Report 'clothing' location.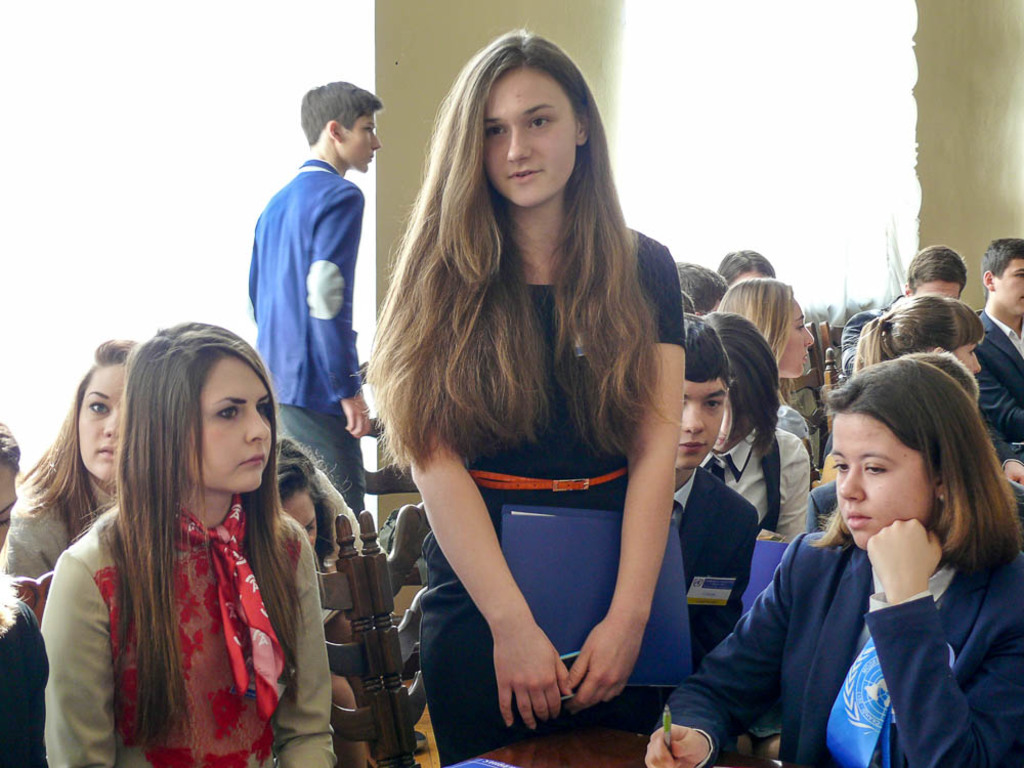
Report: (974, 302, 1023, 460).
